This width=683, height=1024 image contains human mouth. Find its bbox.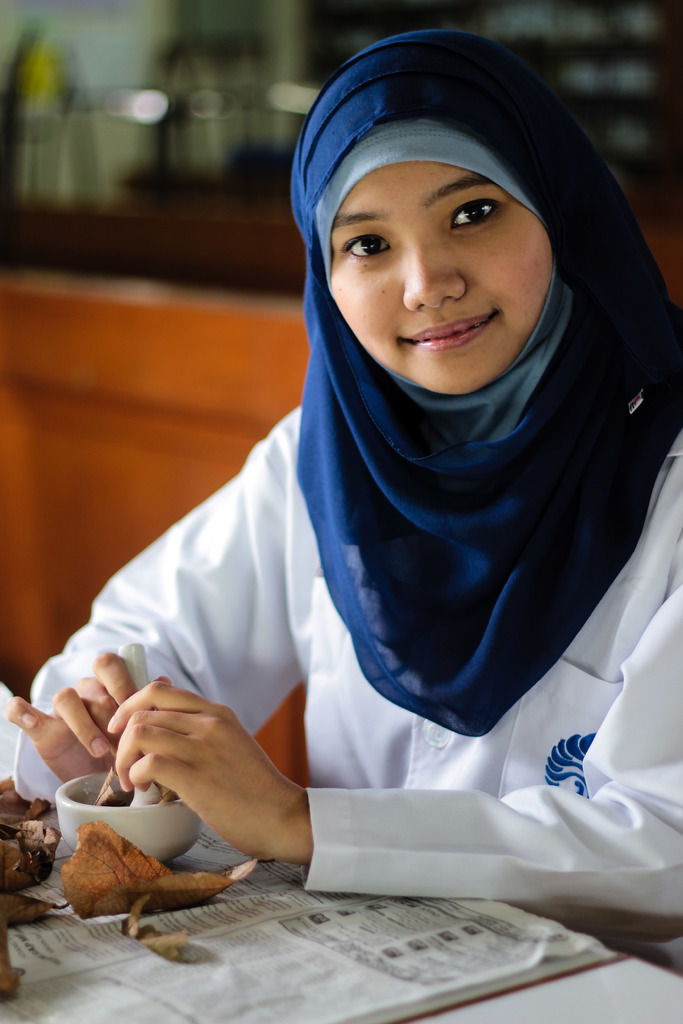
bbox=(400, 308, 493, 351).
